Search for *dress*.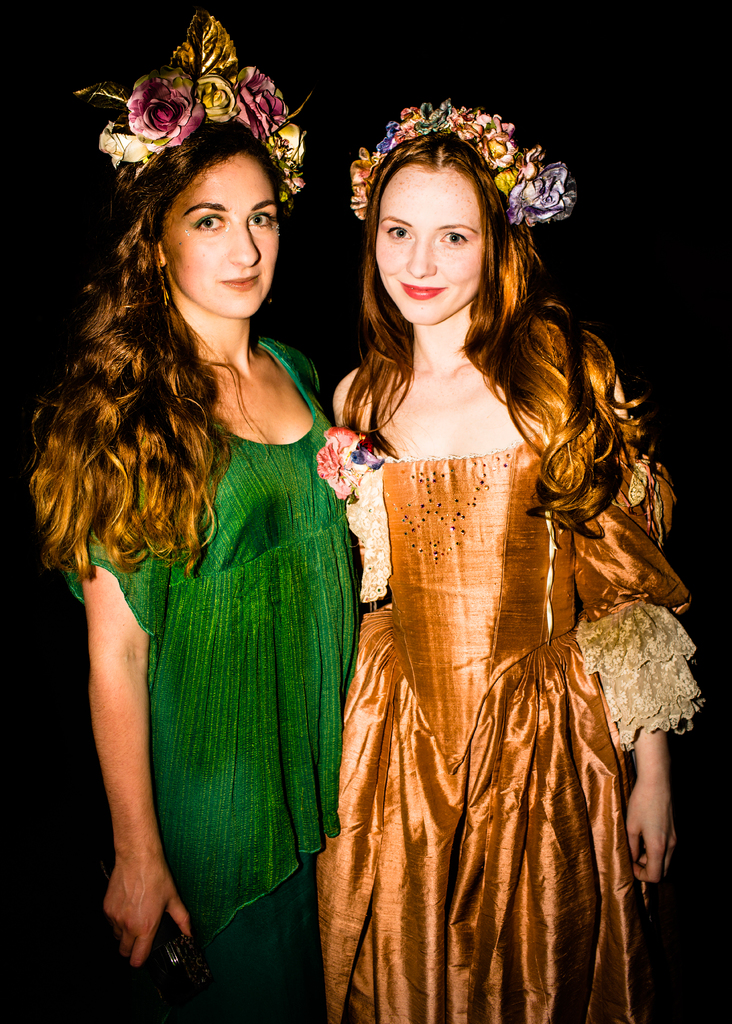
Found at {"left": 69, "top": 335, "right": 360, "bottom": 1023}.
